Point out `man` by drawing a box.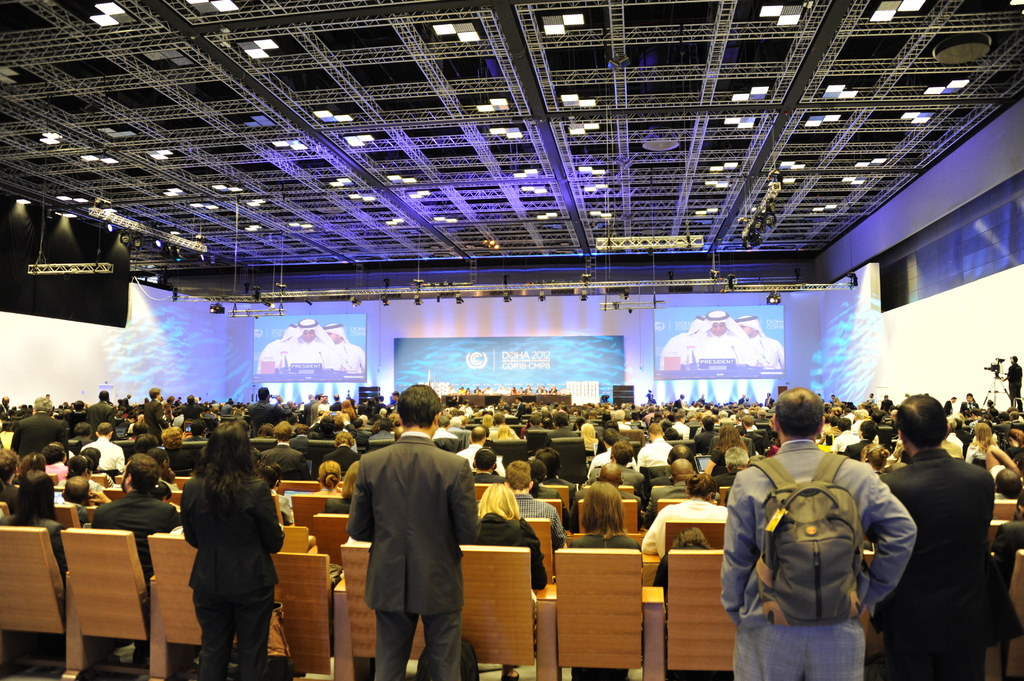
(left=632, top=421, right=678, bottom=469).
